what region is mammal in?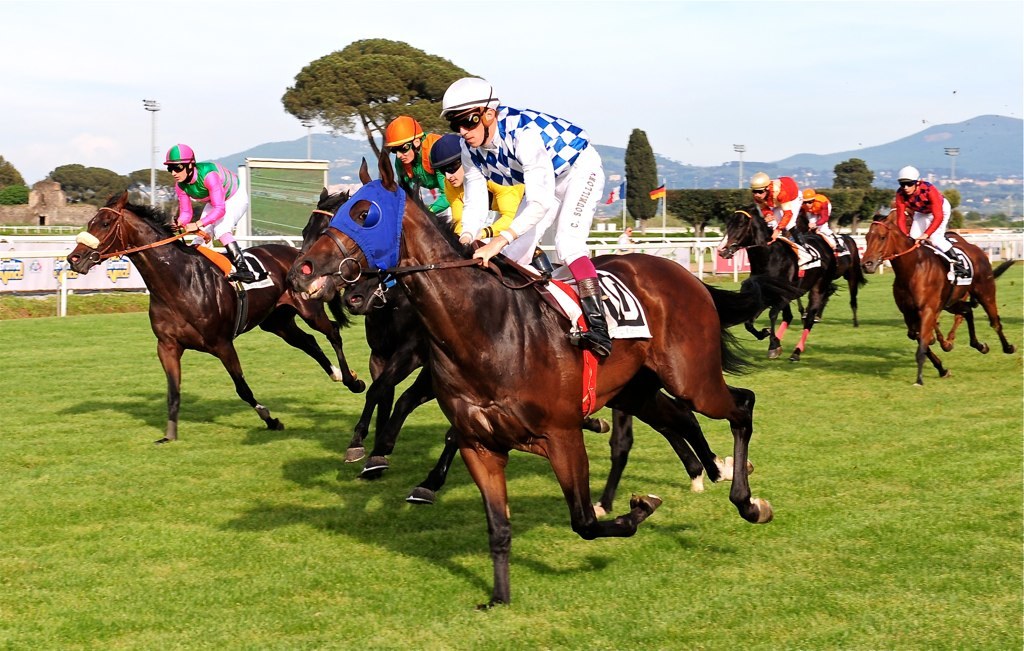
[left=70, top=186, right=361, bottom=437].
